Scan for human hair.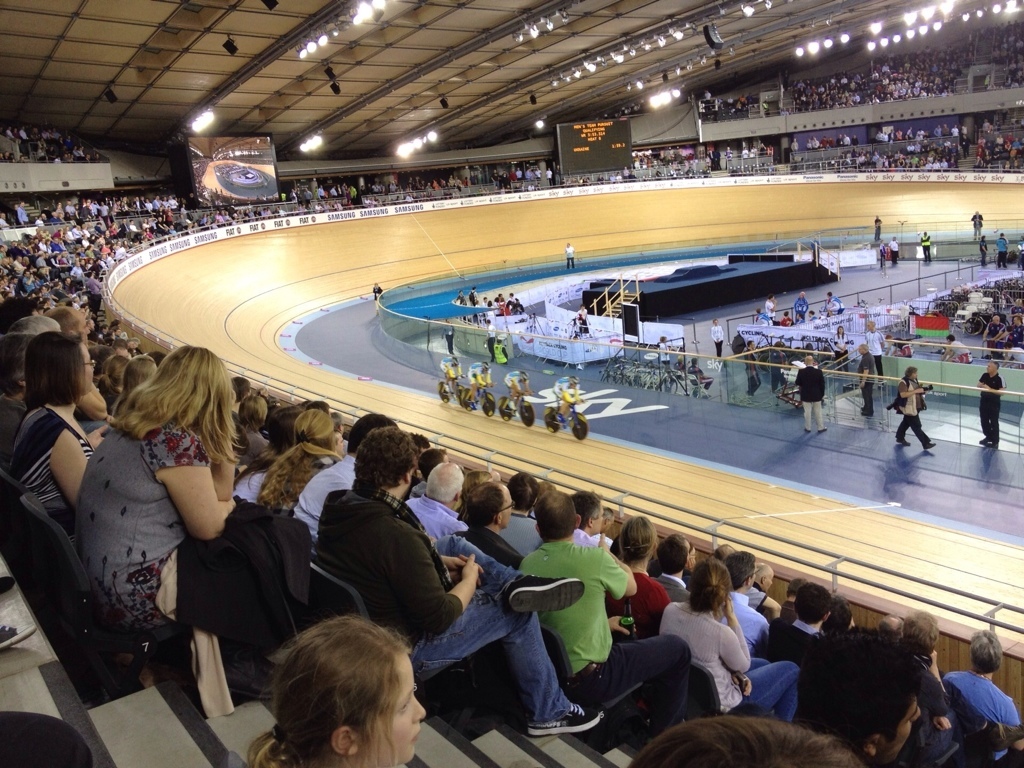
Scan result: BBox(971, 629, 1004, 676).
